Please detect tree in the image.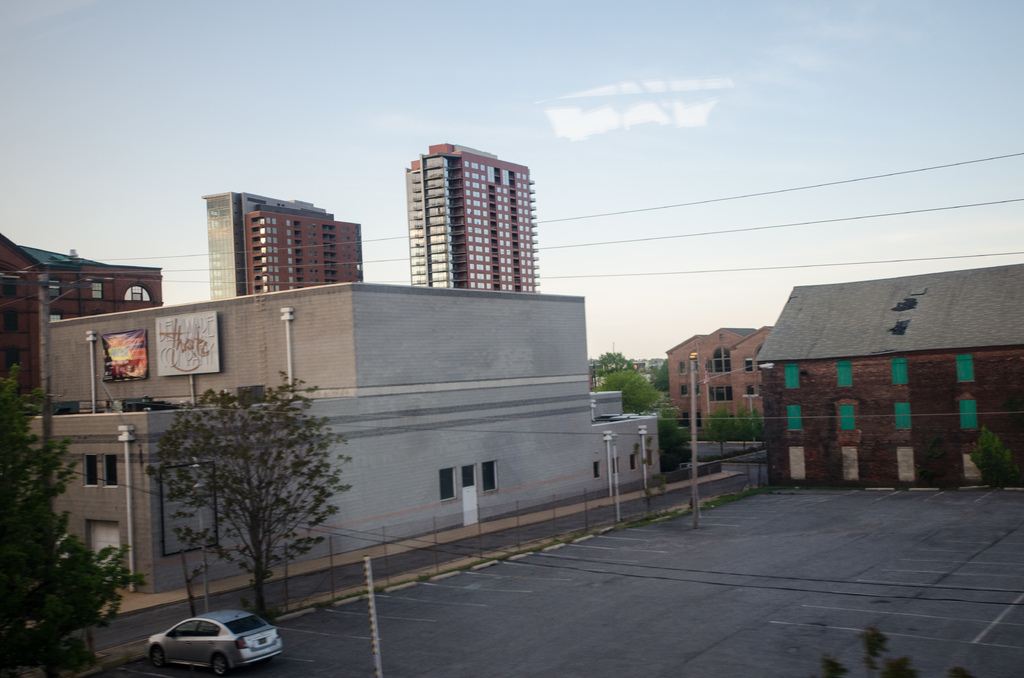
x1=652, y1=416, x2=694, y2=471.
